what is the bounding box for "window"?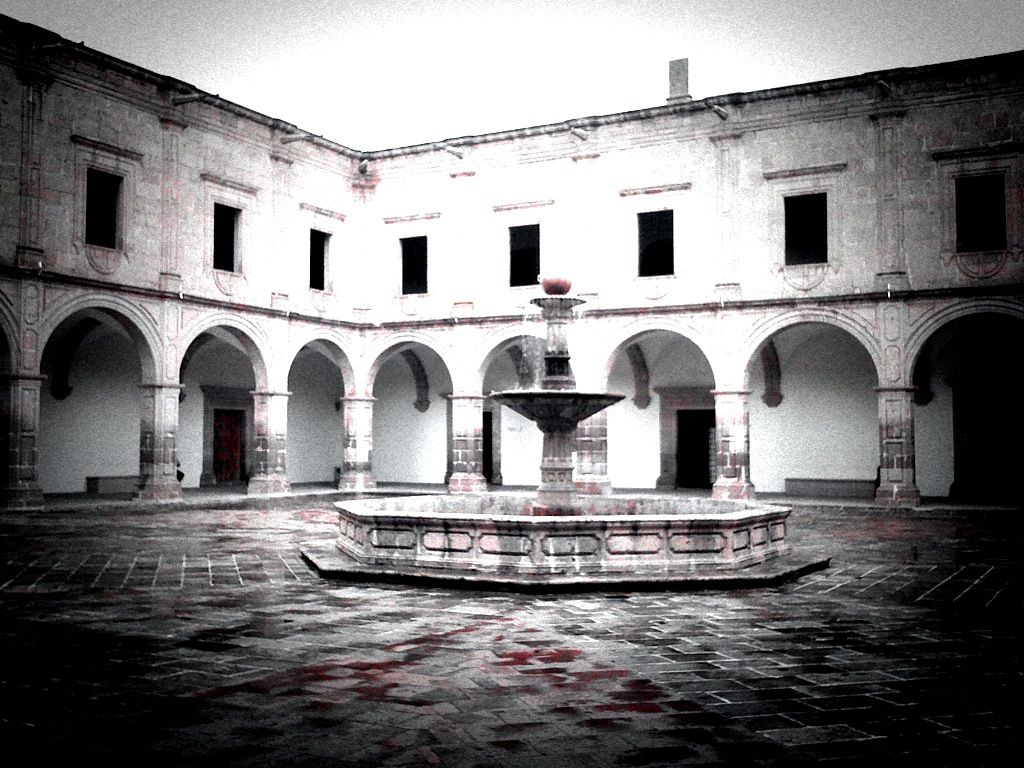
[509,223,541,282].
